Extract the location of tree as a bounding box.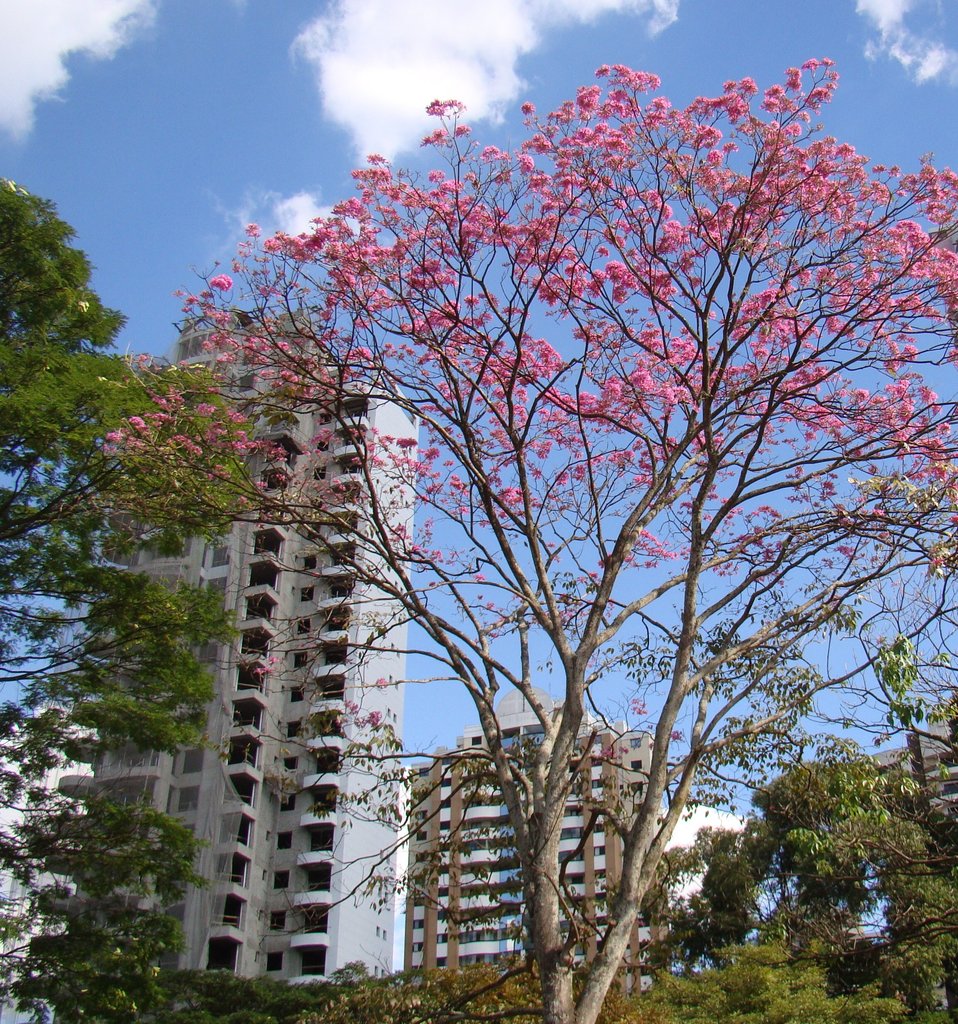
bbox=[238, 756, 957, 1023].
